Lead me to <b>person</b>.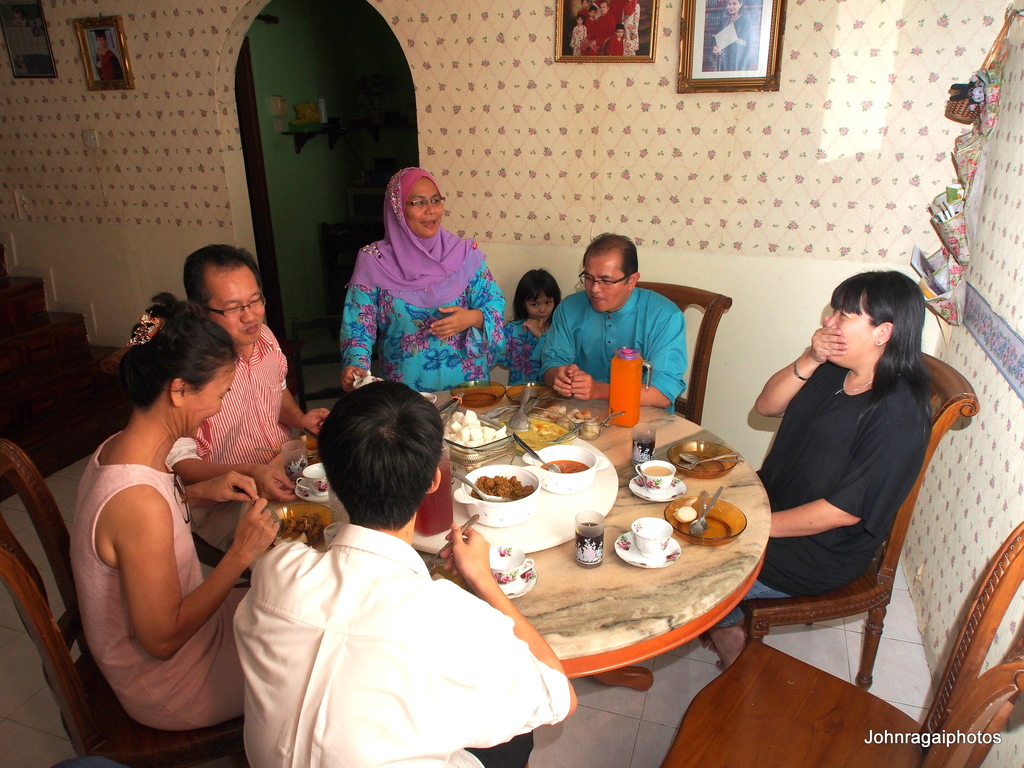
Lead to box(93, 28, 125, 82).
